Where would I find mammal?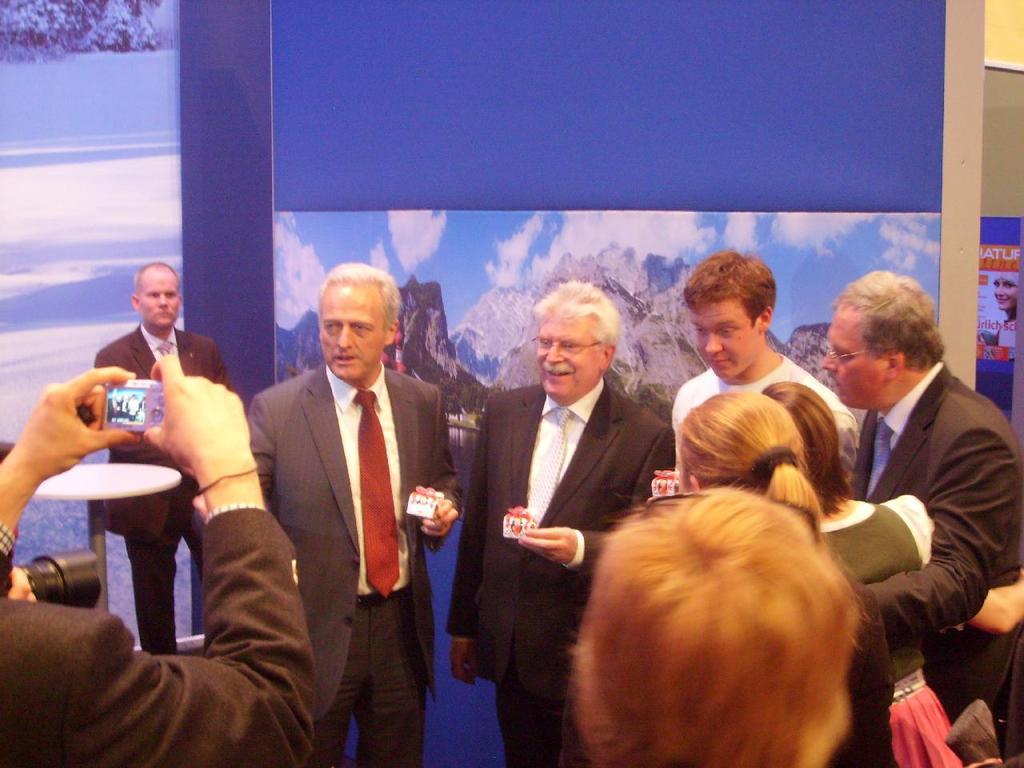
At x1=663, y1=247, x2=850, y2=485.
